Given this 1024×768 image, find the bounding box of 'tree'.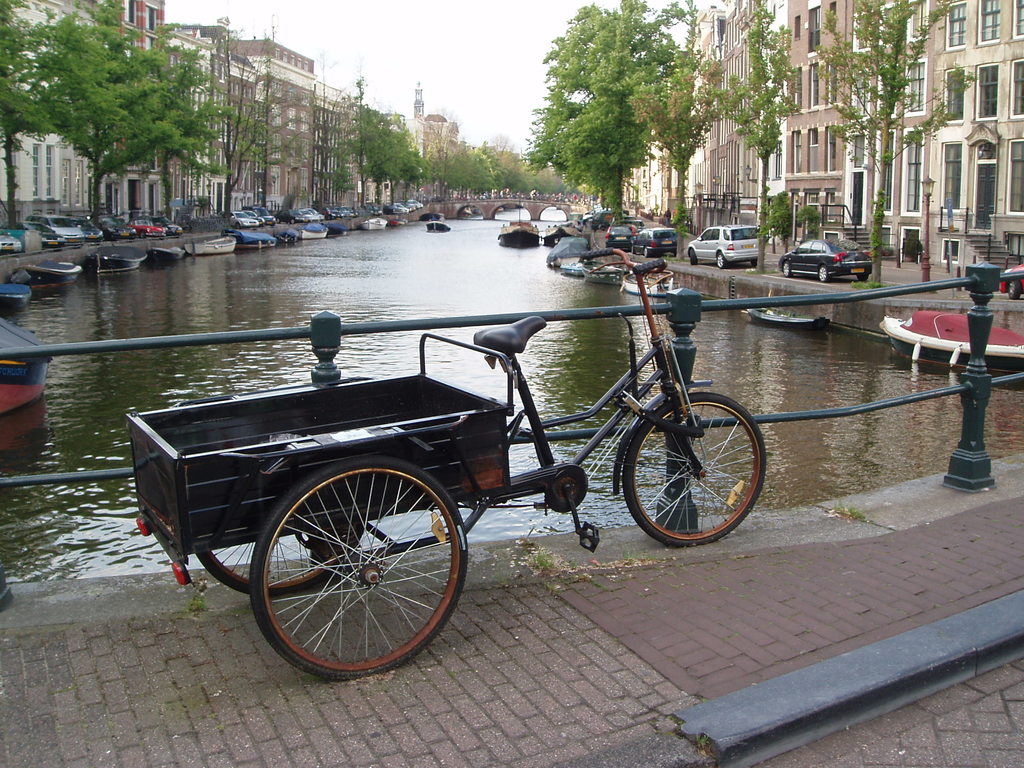
(x1=29, y1=31, x2=253, y2=202).
